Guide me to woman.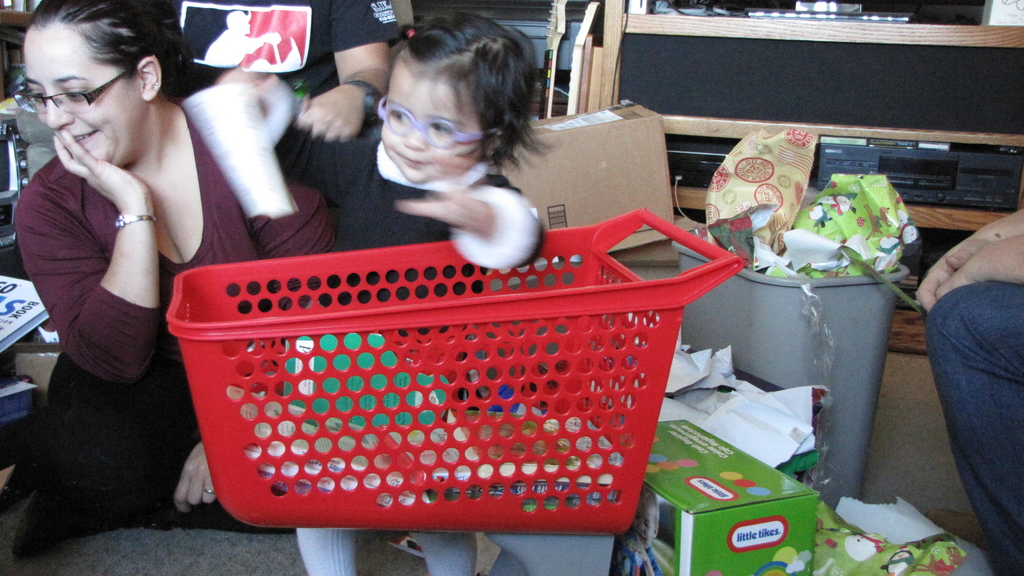
Guidance: detection(23, 13, 248, 445).
